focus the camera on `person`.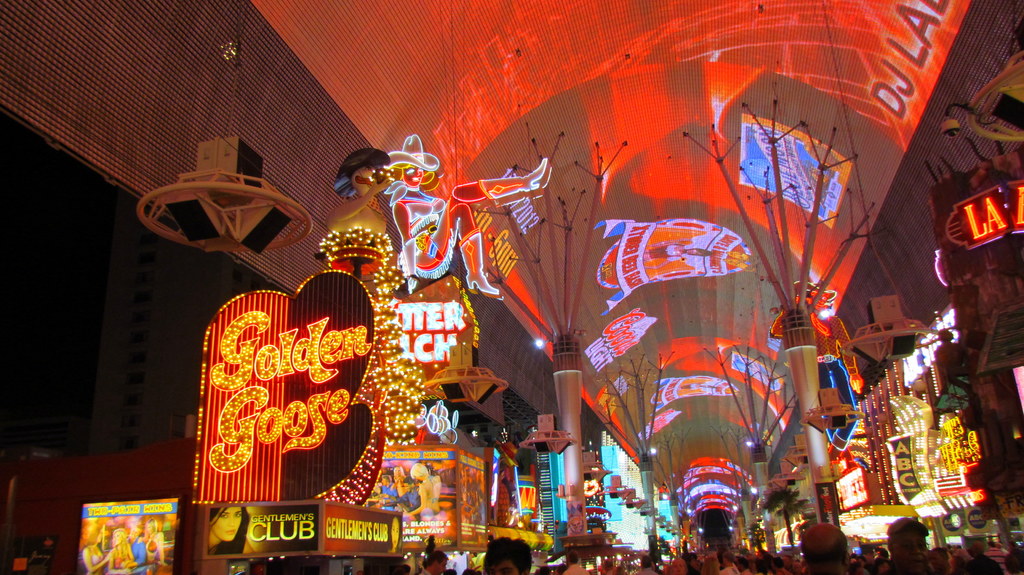
Focus region: 141/513/158/573.
